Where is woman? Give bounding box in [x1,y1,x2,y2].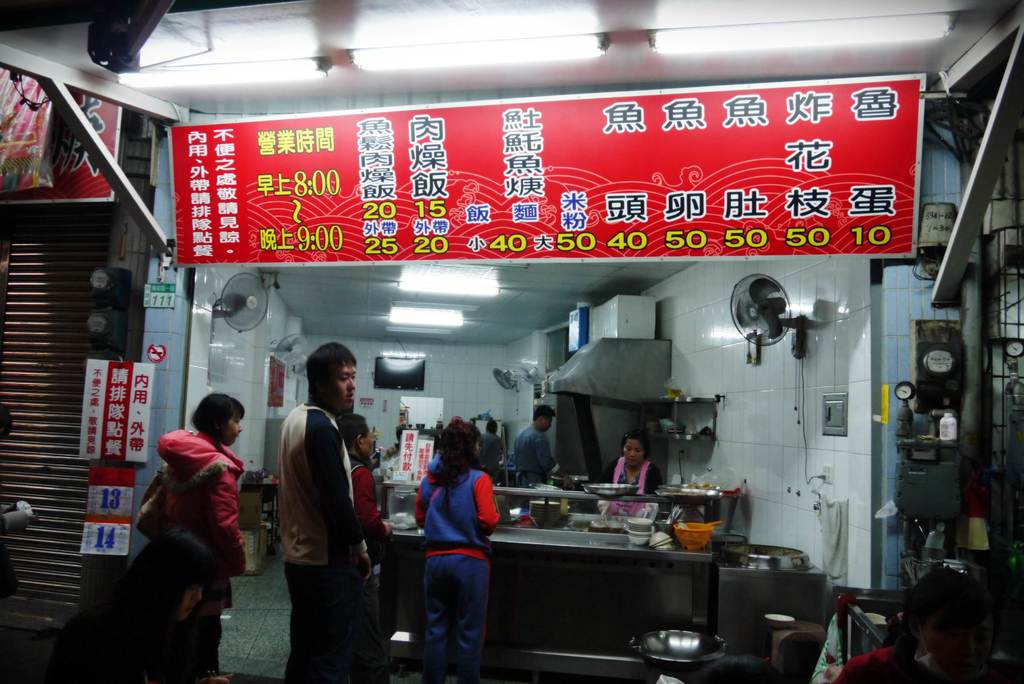
[45,531,236,683].
